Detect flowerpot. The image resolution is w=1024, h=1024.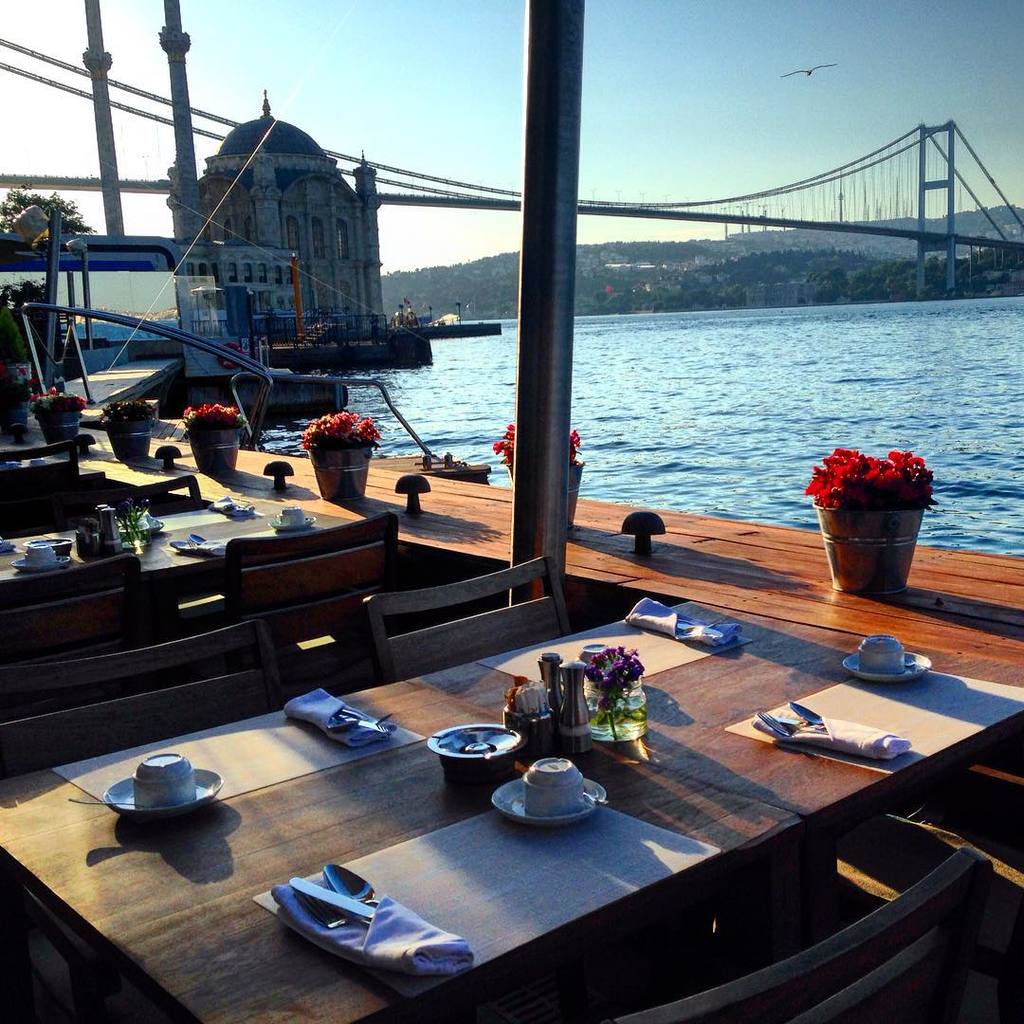
rect(811, 466, 947, 606).
